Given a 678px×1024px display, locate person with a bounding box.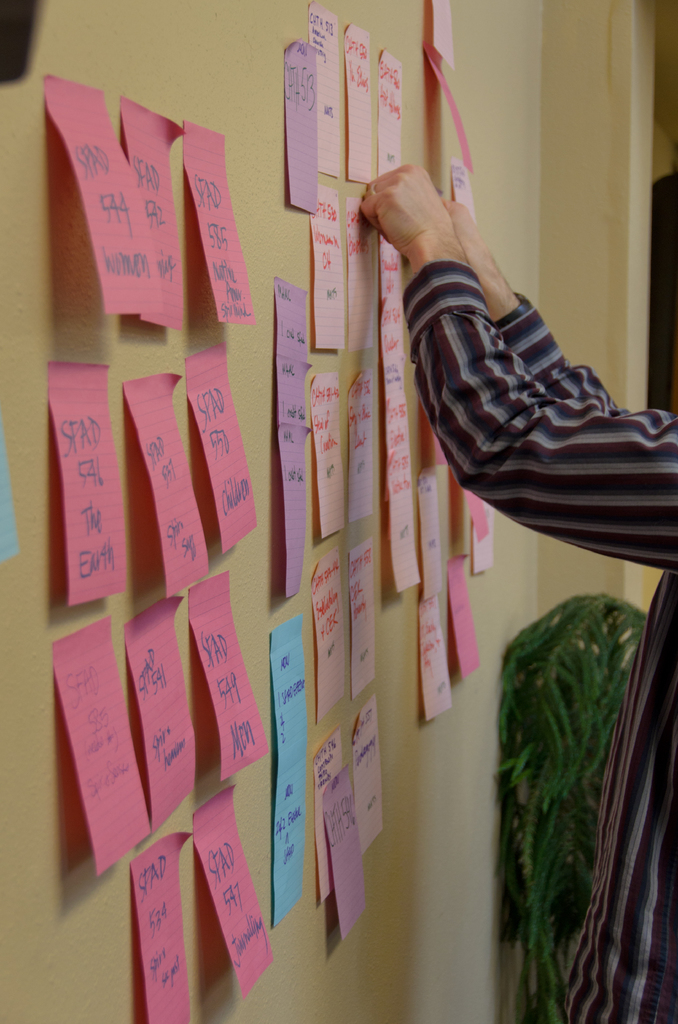
Located: (362,166,677,1023).
